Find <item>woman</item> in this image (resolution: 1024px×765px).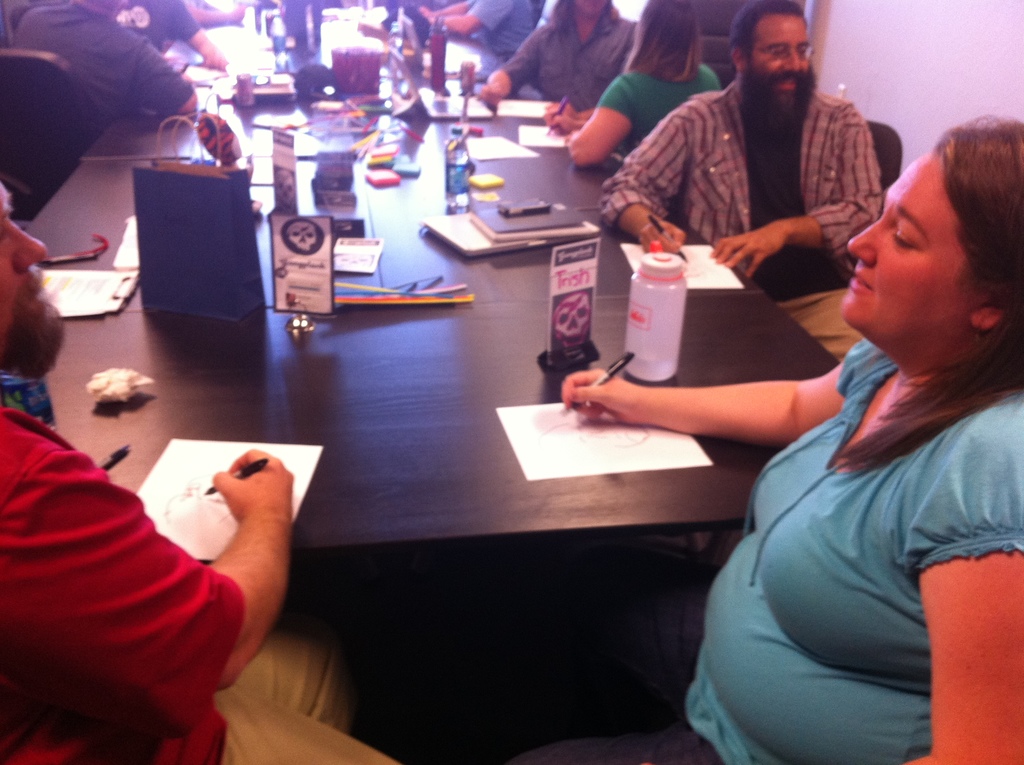
left=476, top=0, right=627, bottom=108.
